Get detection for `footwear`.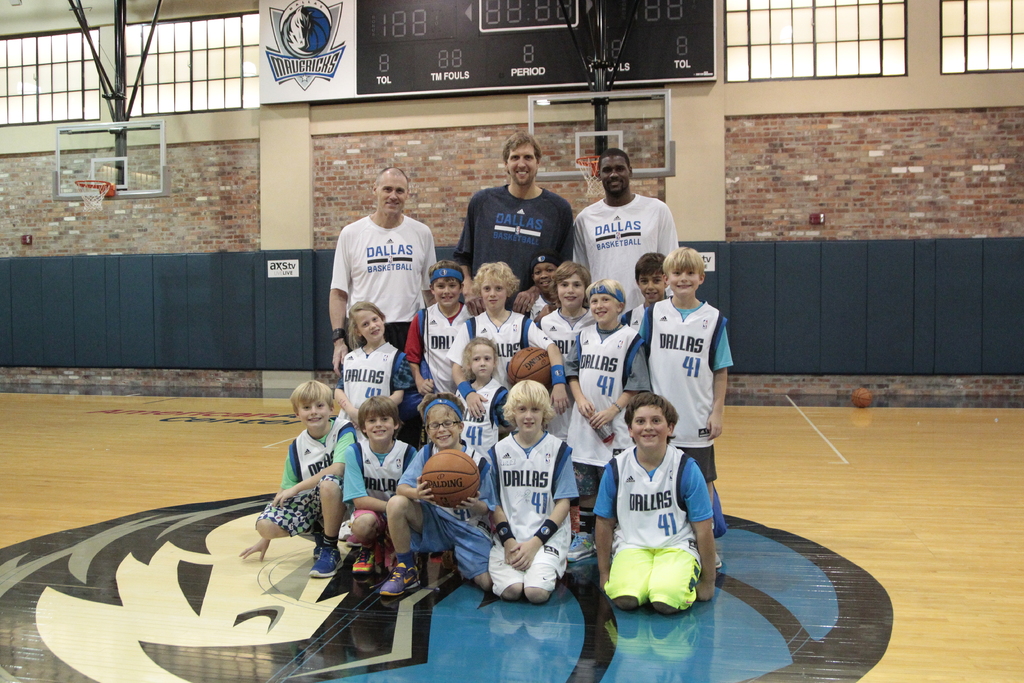
Detection: [left=713, top=549, right=722, bottom=565].
